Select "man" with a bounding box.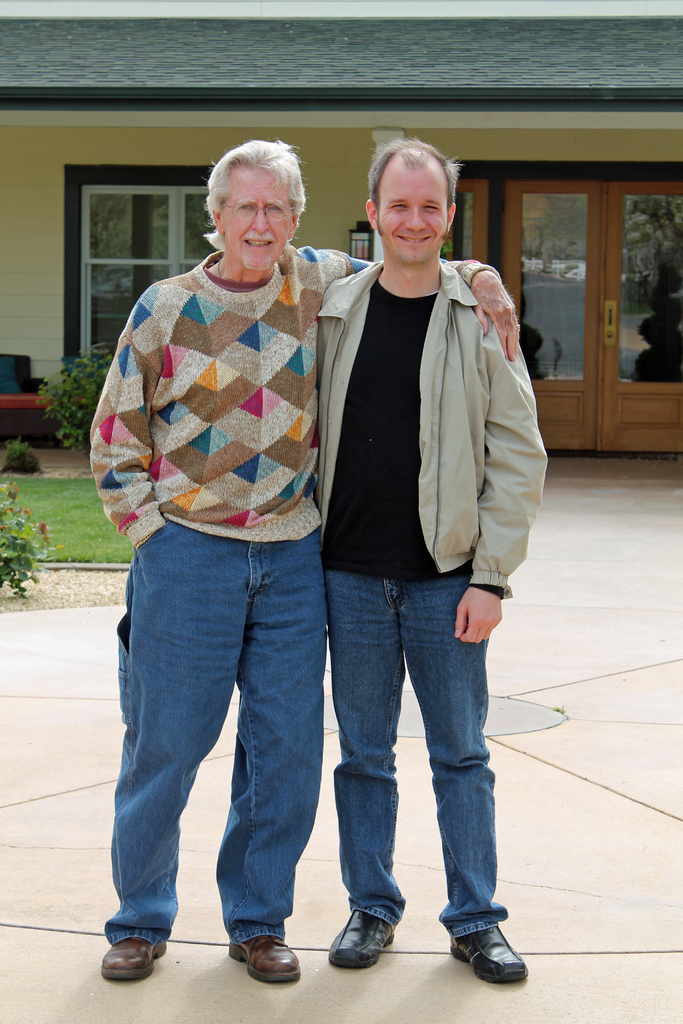
x1=99, y1=135, x2=525, y2=986.
